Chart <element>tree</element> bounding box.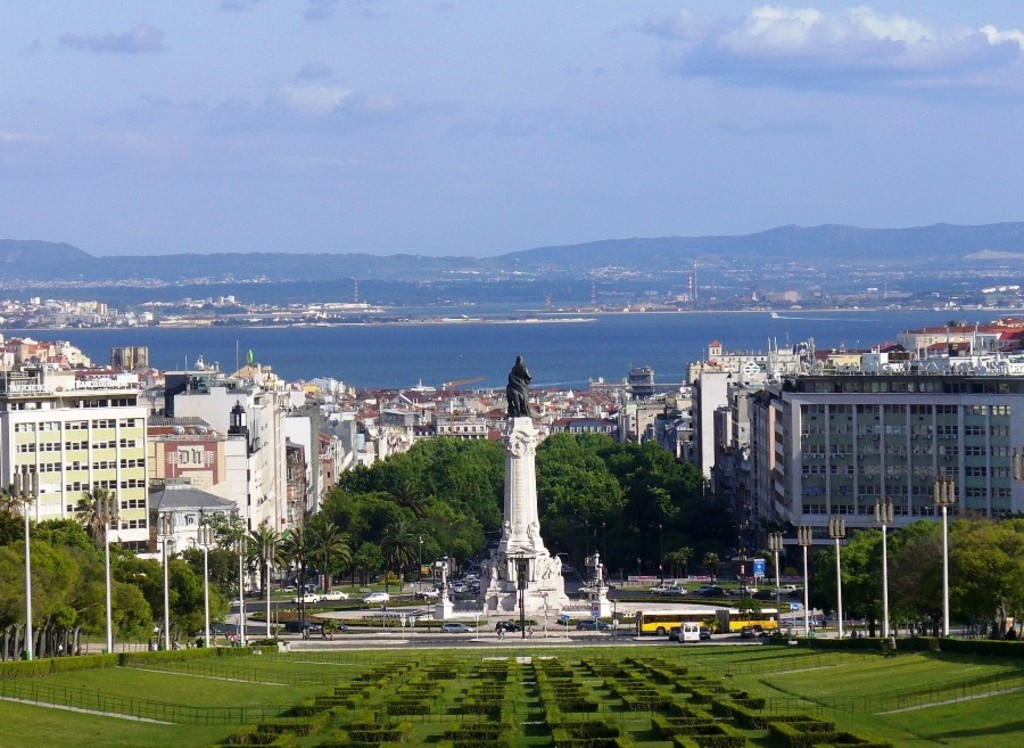
Charted: <bbox>311, 516, 350, 599</bbox>.
